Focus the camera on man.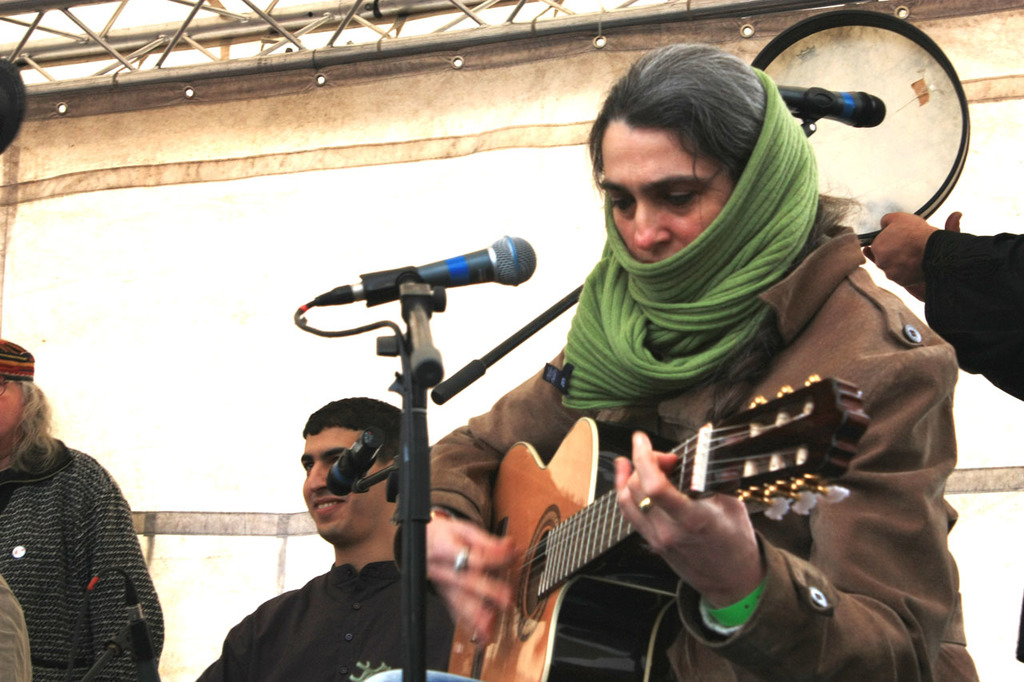
Focus region: box=[0, 349, 185, 681].
